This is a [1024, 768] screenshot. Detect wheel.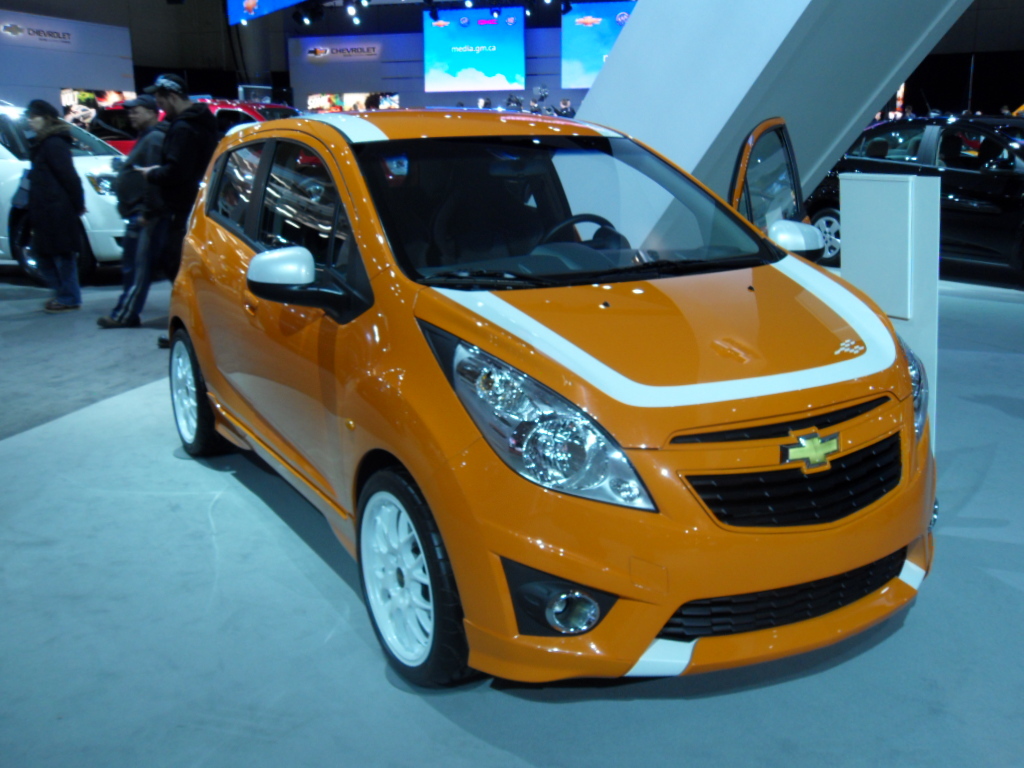
(165,323,240,457).
